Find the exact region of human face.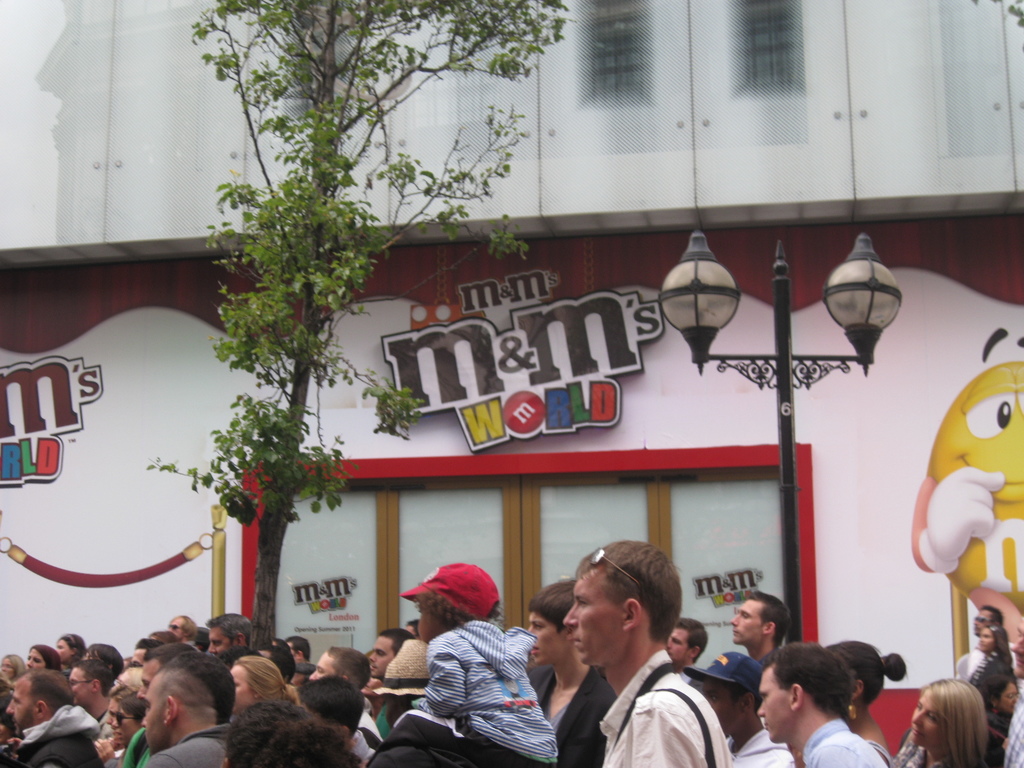
Exact region: region(409, 625, 414, 633).
